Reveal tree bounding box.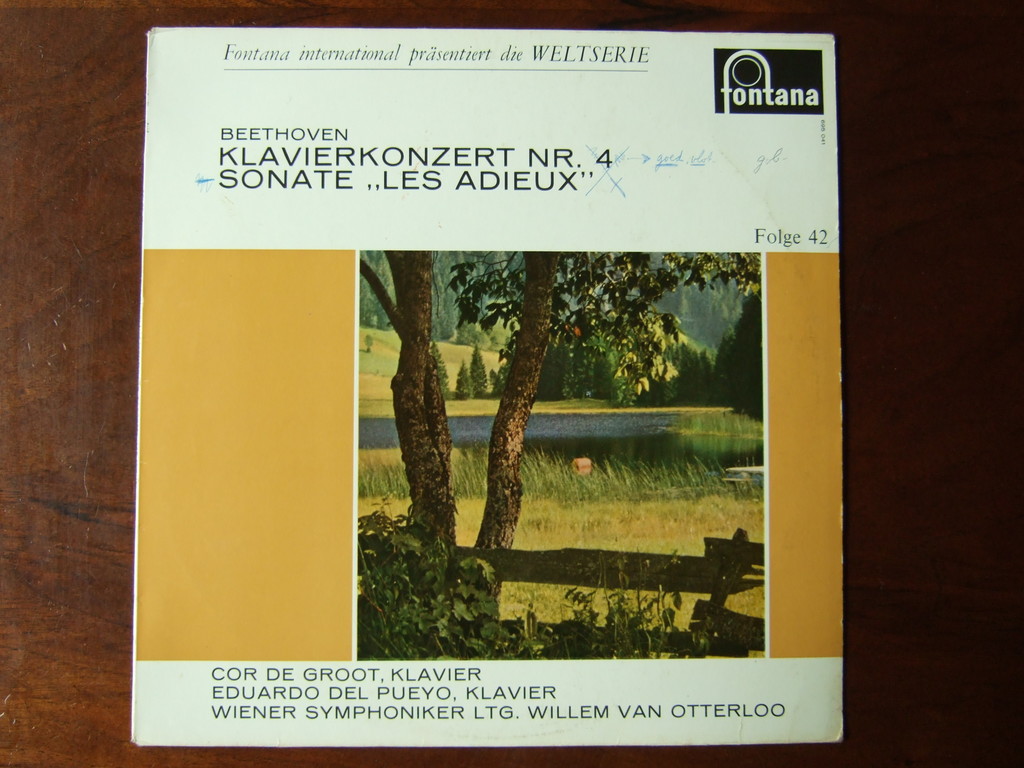
Revealed: box=[452, 360, 467, 401].
